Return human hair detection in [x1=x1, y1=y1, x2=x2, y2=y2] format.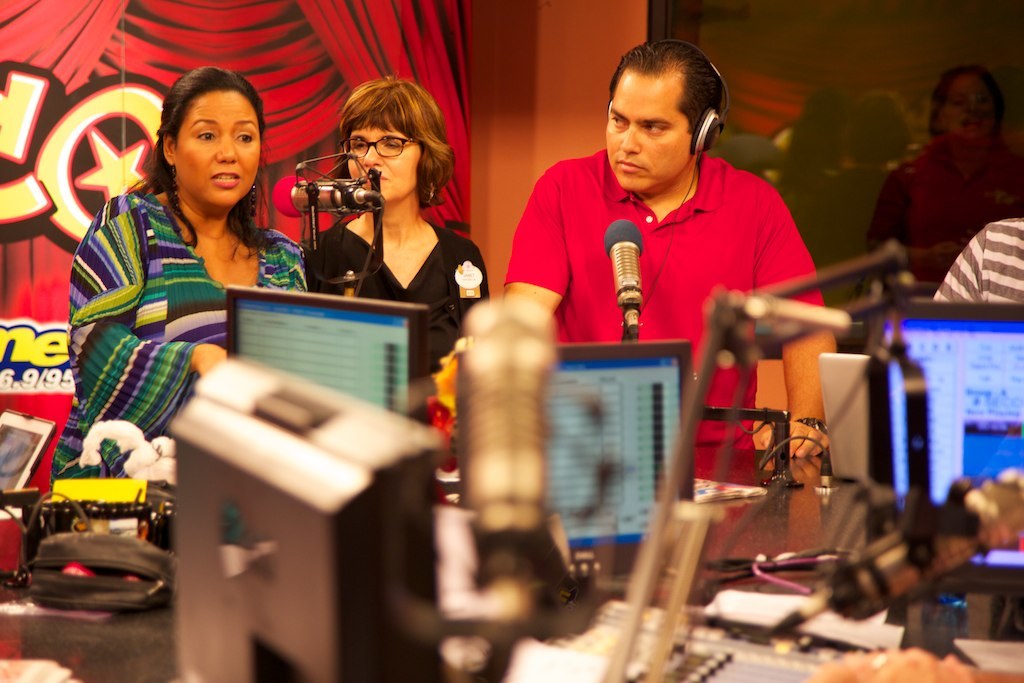
[x1=610, y1=37, x2=723, y2=136].
